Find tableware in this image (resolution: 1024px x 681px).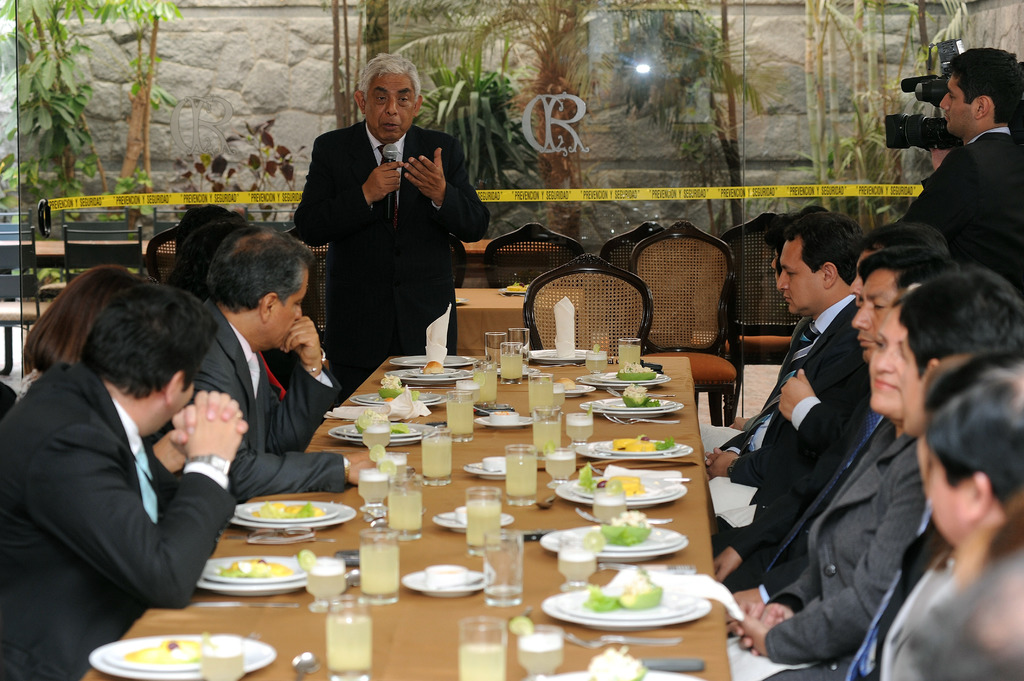
[x1=591, y1=397, x2=673, y2=413].
